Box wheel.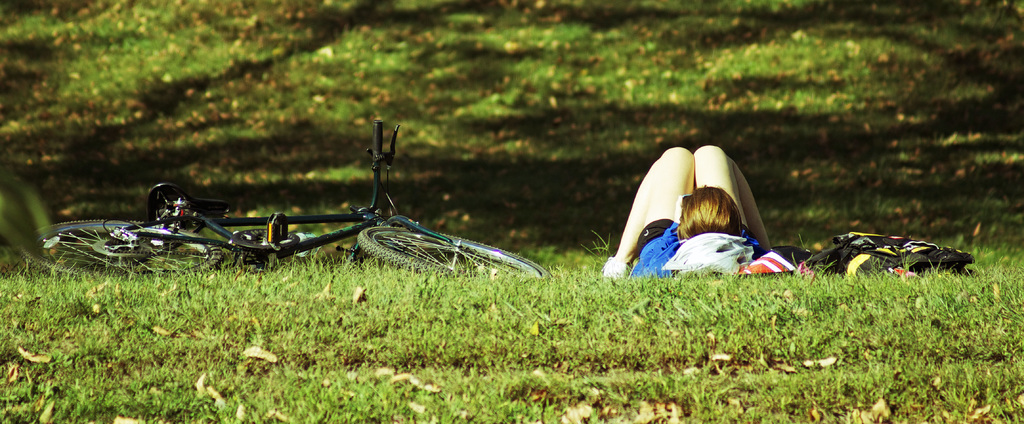
Rect(24, 215, 220, 277).
